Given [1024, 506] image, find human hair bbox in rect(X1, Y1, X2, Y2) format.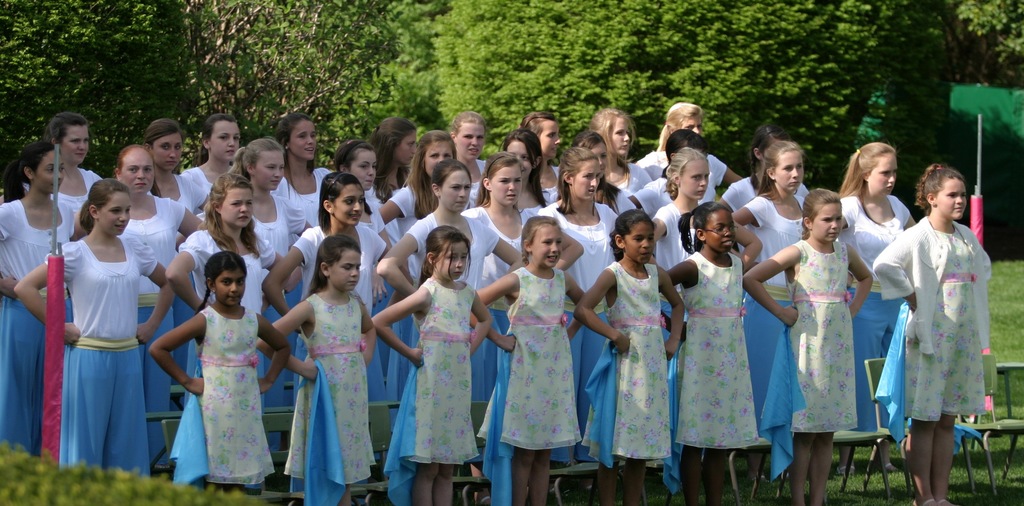
rect(838, 141, 897, 200).
